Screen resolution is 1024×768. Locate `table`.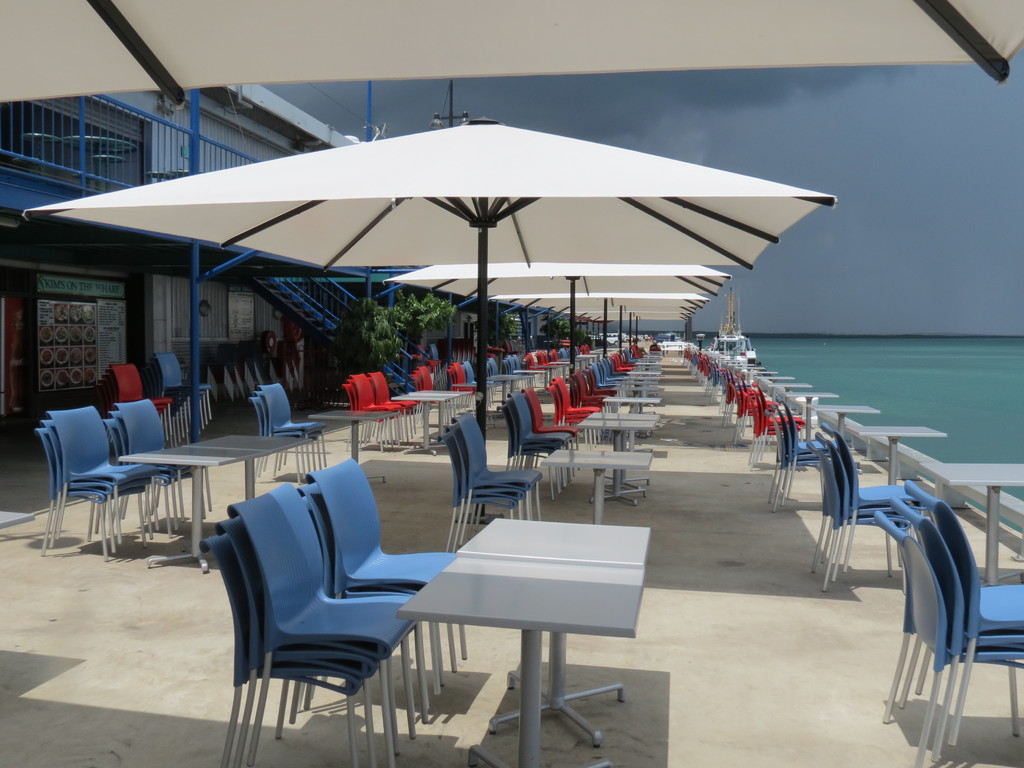
l=307, t=403, r=397, b=499.
